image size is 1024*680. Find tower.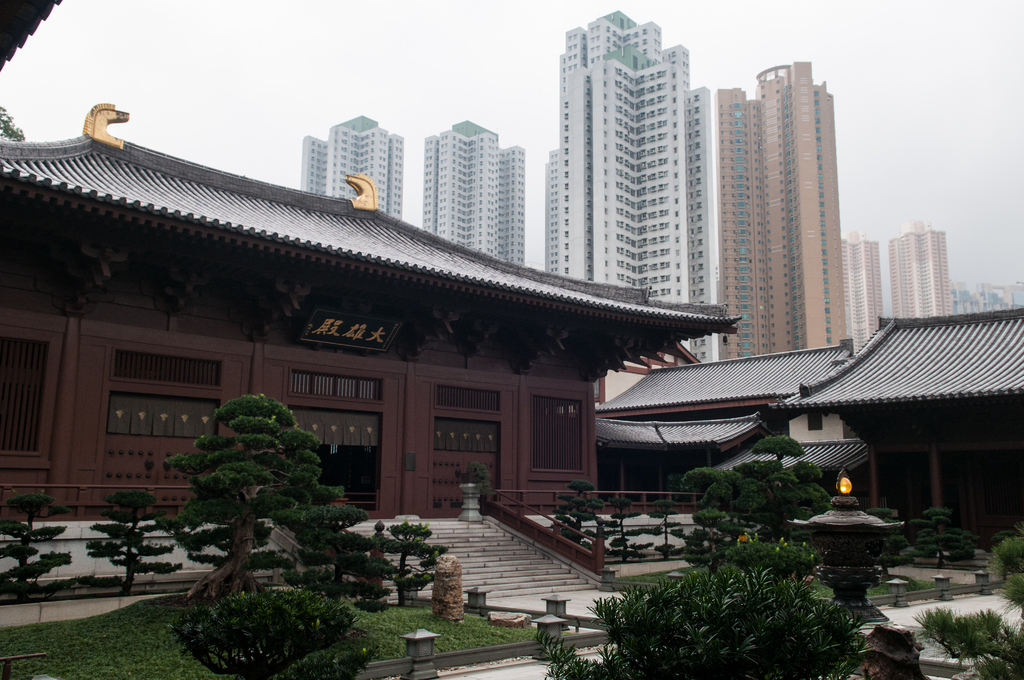
box=[895, 230, 954, 321].
